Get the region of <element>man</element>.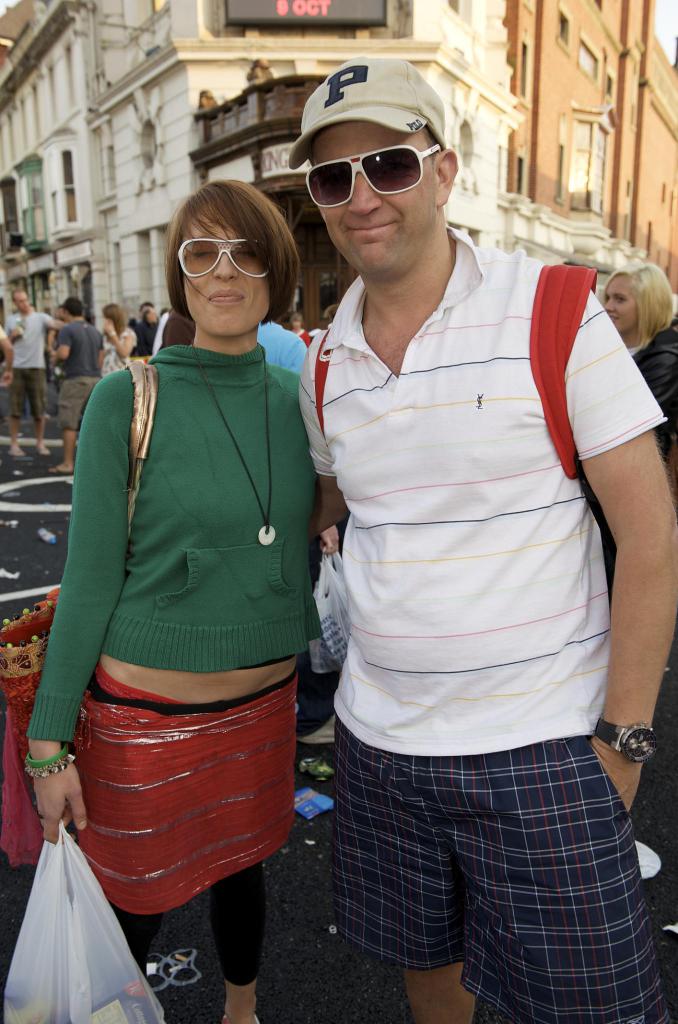
270 59 665 1013.
